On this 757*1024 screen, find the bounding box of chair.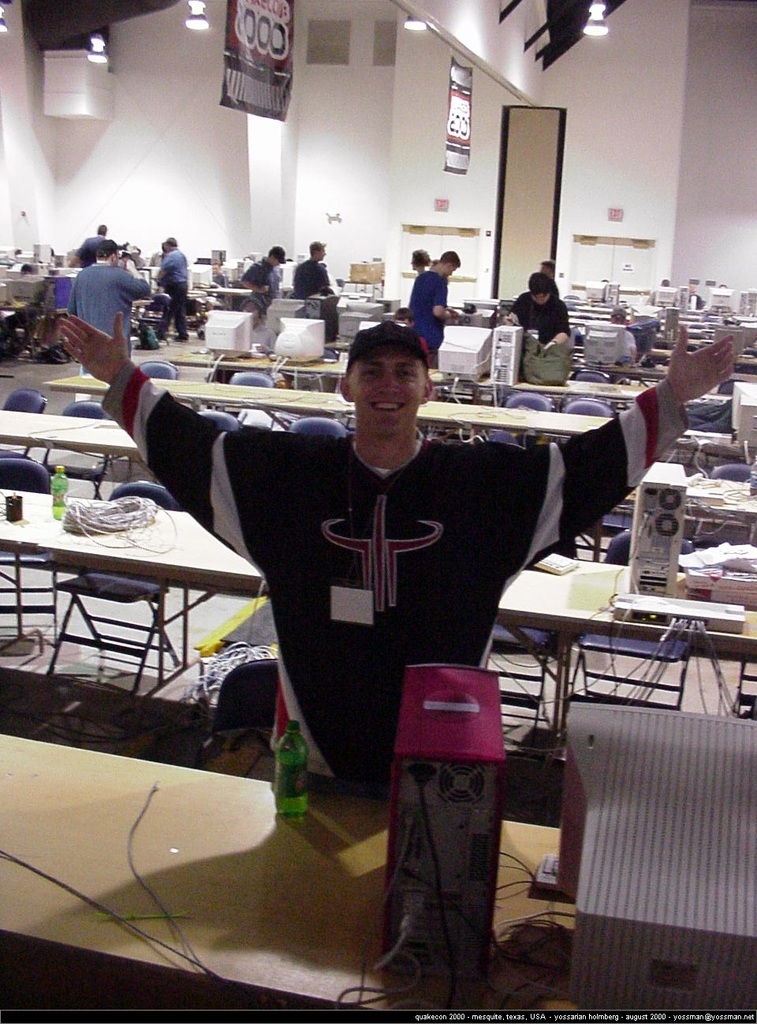
Bounding box: Rect(140, 353, 182, 383).
